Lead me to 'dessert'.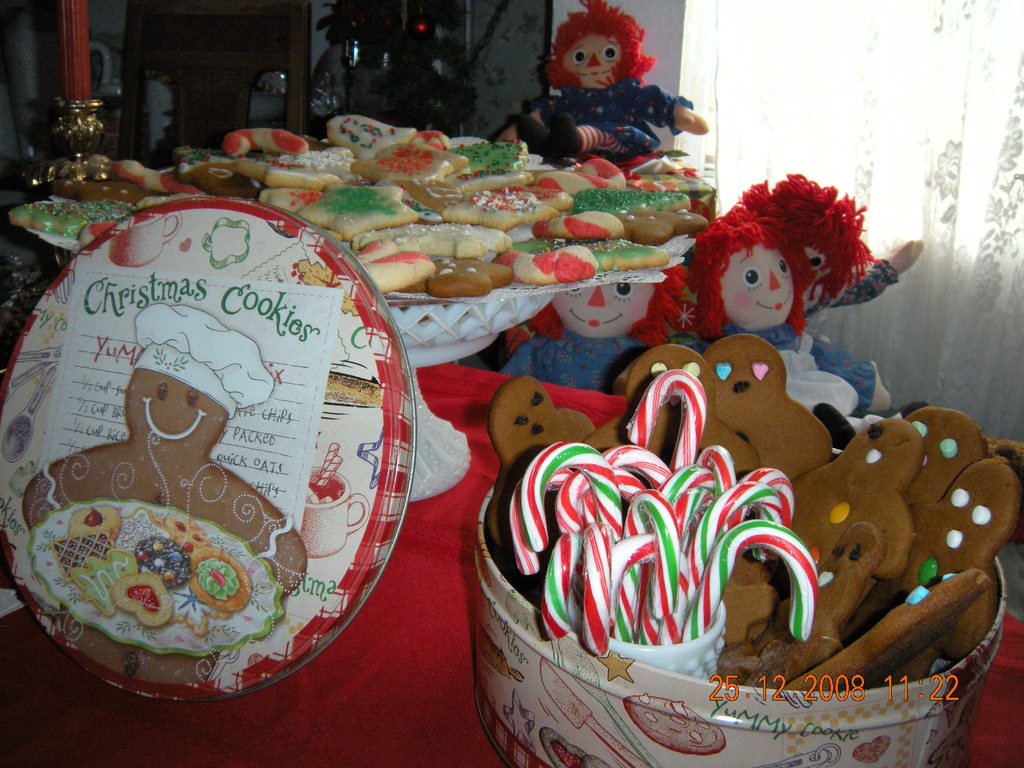
Lead to bbox=(262, 145, 354, 184).
